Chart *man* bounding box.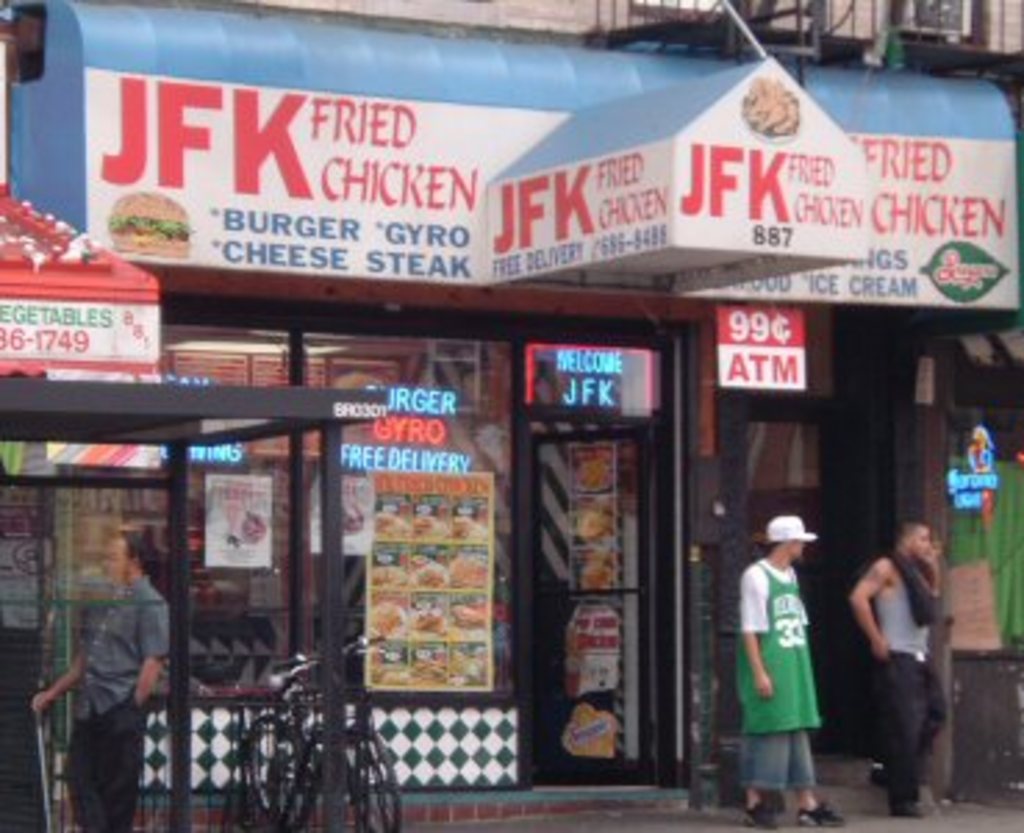
Charted: select_region(852, 516, 952, 822).
